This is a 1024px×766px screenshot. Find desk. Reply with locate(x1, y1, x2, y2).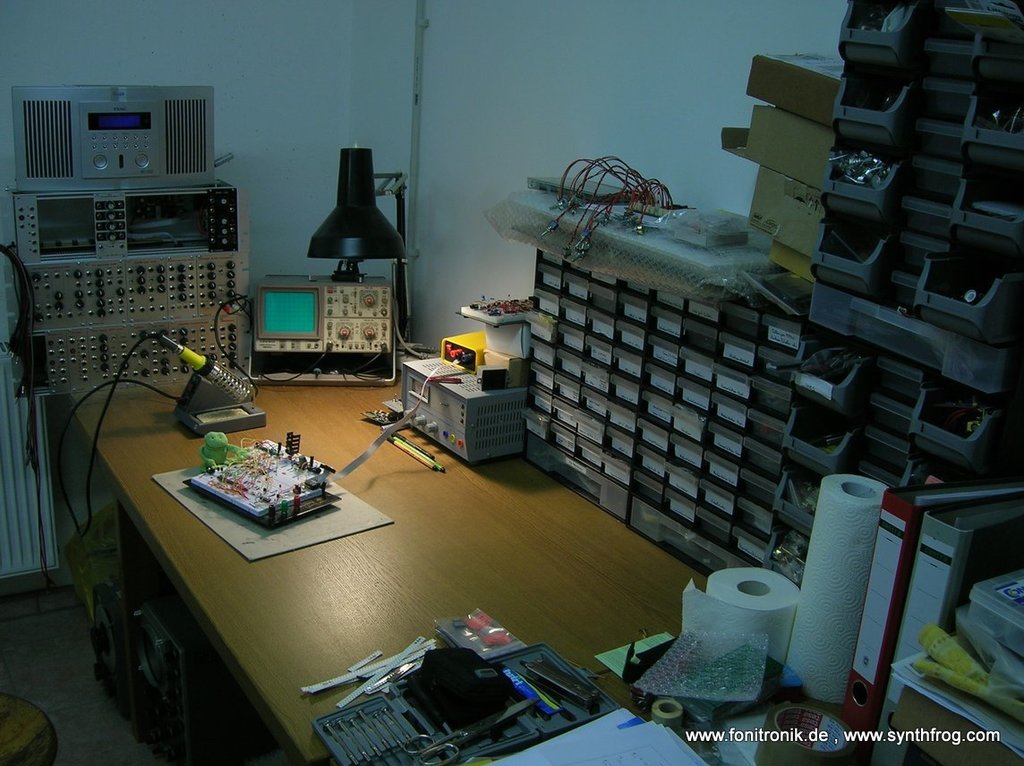
locate(53, 395, 621, 739).
